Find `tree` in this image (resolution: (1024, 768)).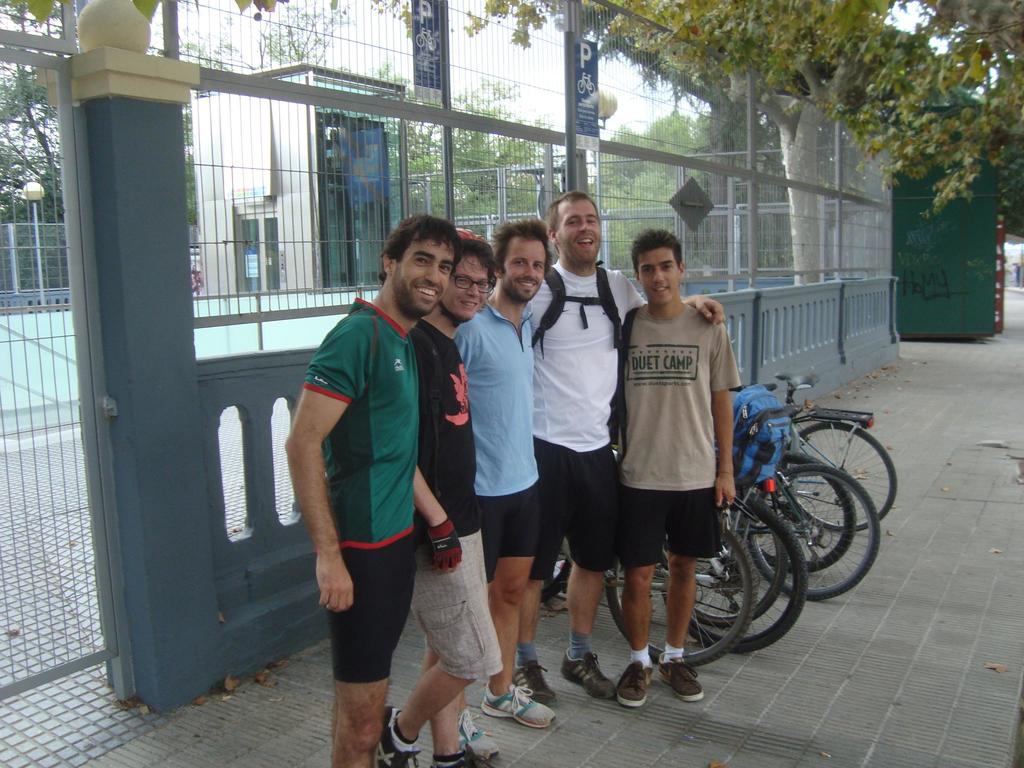
x1=358, y1=56, x2=446, y2=202.
